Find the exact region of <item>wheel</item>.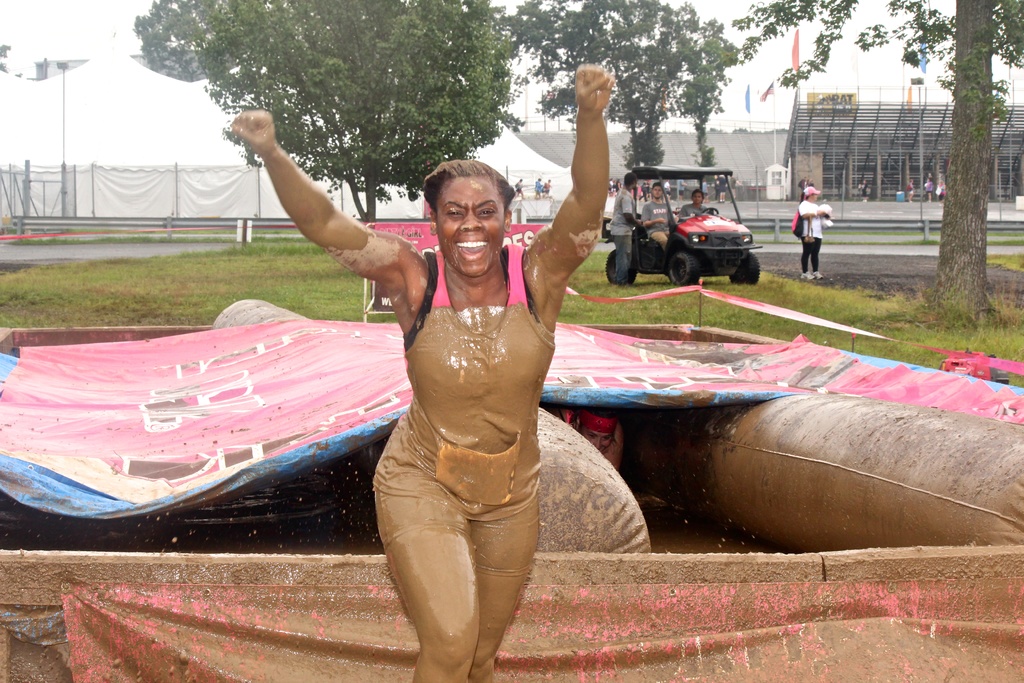
Exact region: {"left": 702, "top": 204, "right": 719, "bottom": 215}.
